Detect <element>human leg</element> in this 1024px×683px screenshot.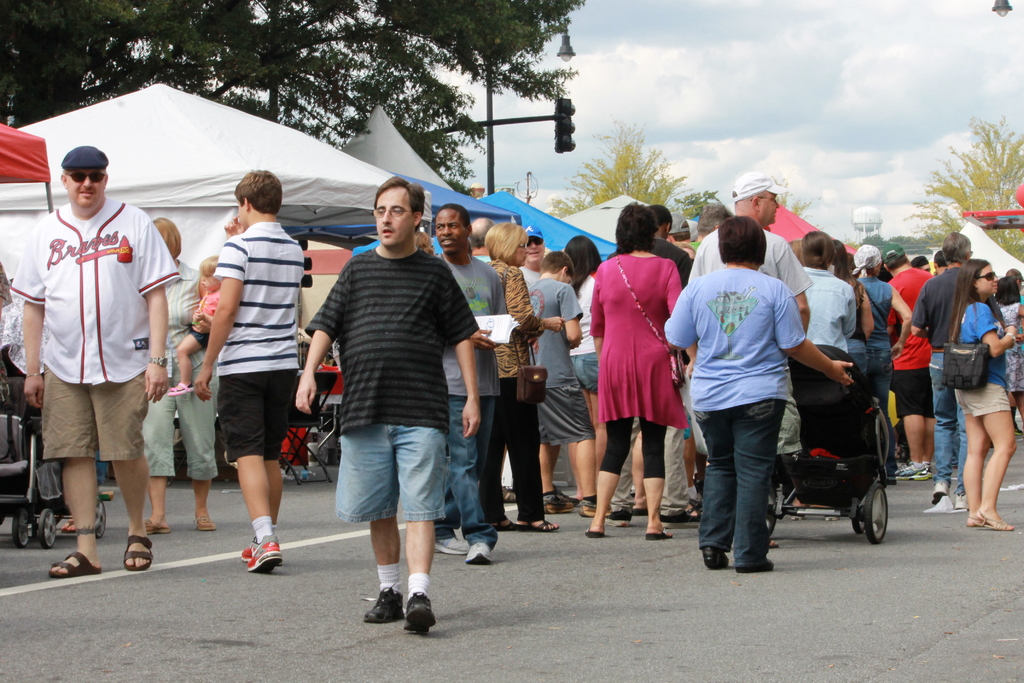
Detection: 630/348/672/540.
